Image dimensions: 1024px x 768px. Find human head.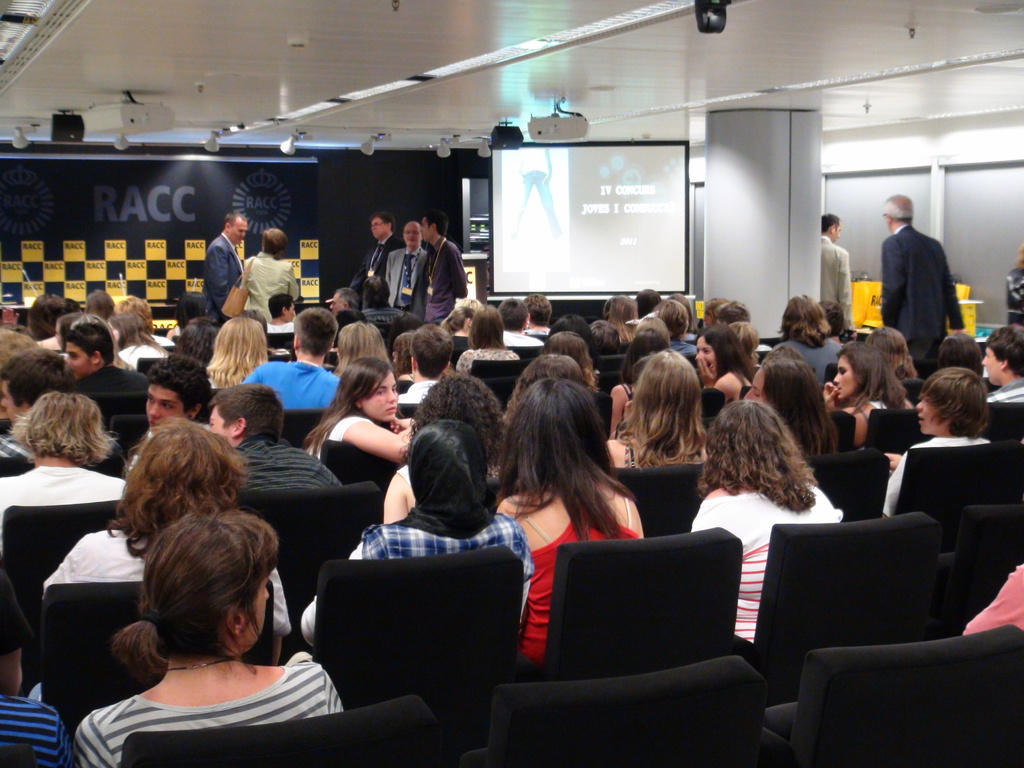
{"left": 260, "top": 227, "right": 289, "bottom": 254}.
